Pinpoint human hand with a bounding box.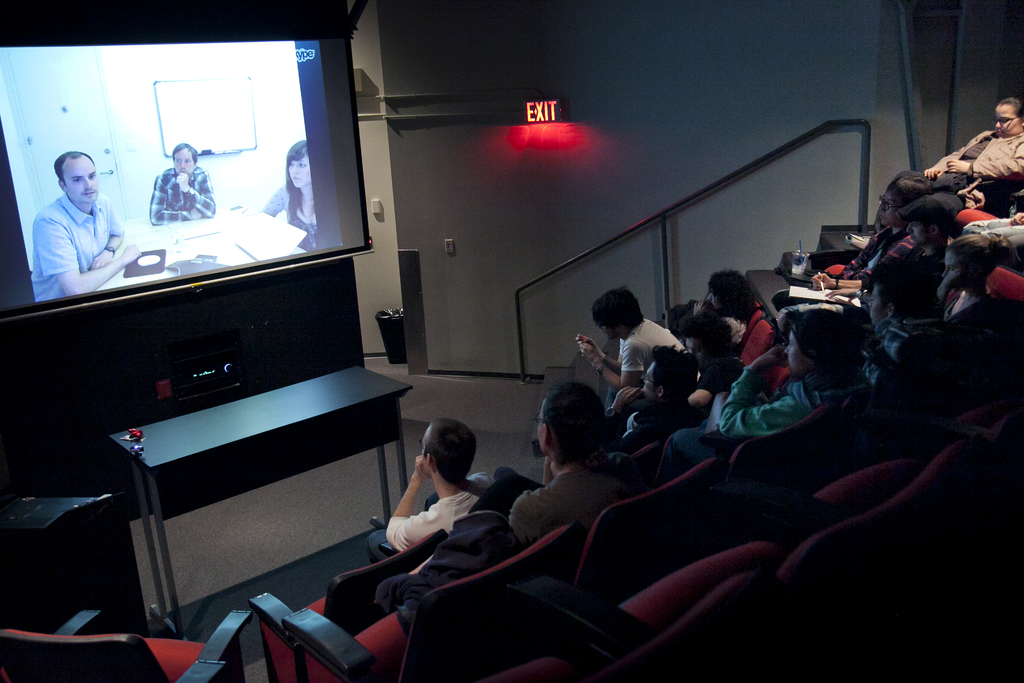
<region>809, 270, 831, 292</region>.
